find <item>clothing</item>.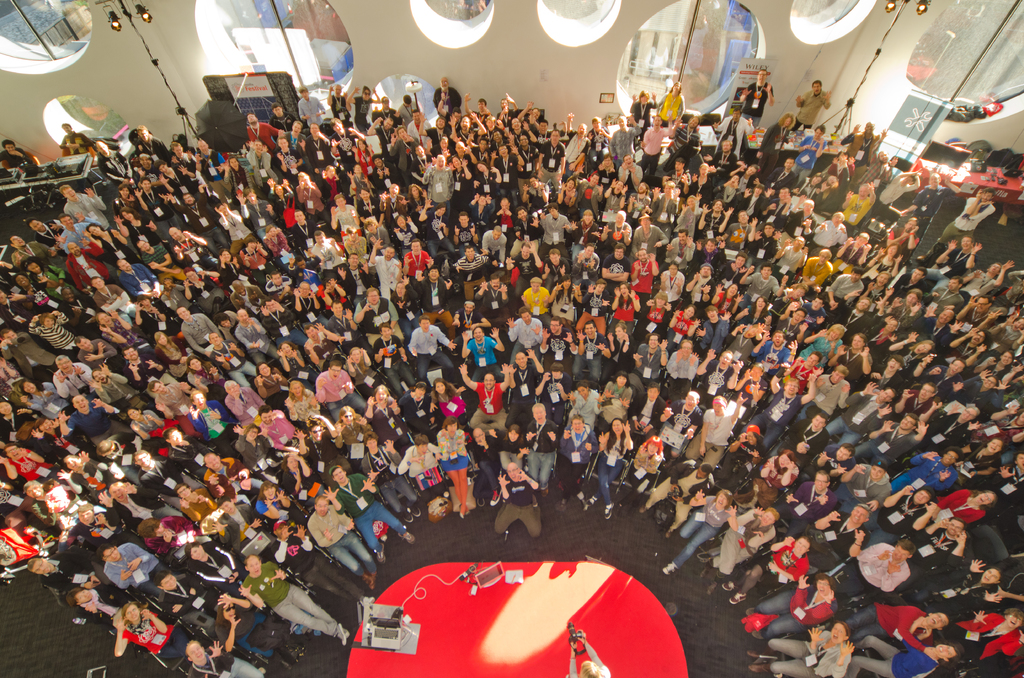
(239,563,337,636).
